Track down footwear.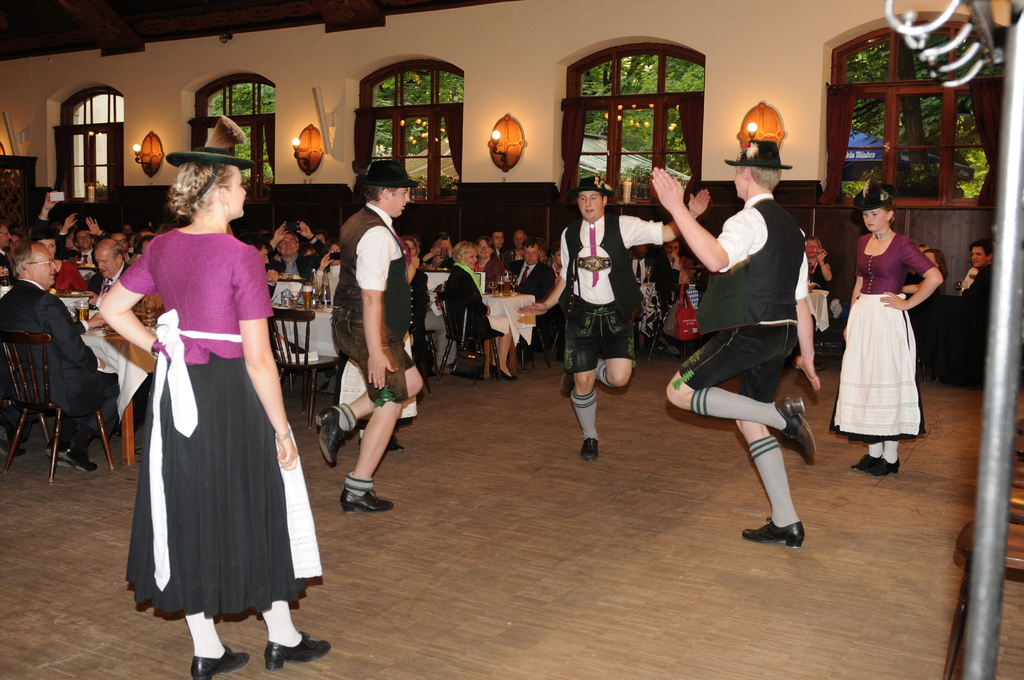
Tracked to <box>776,397,819,460</box>.
